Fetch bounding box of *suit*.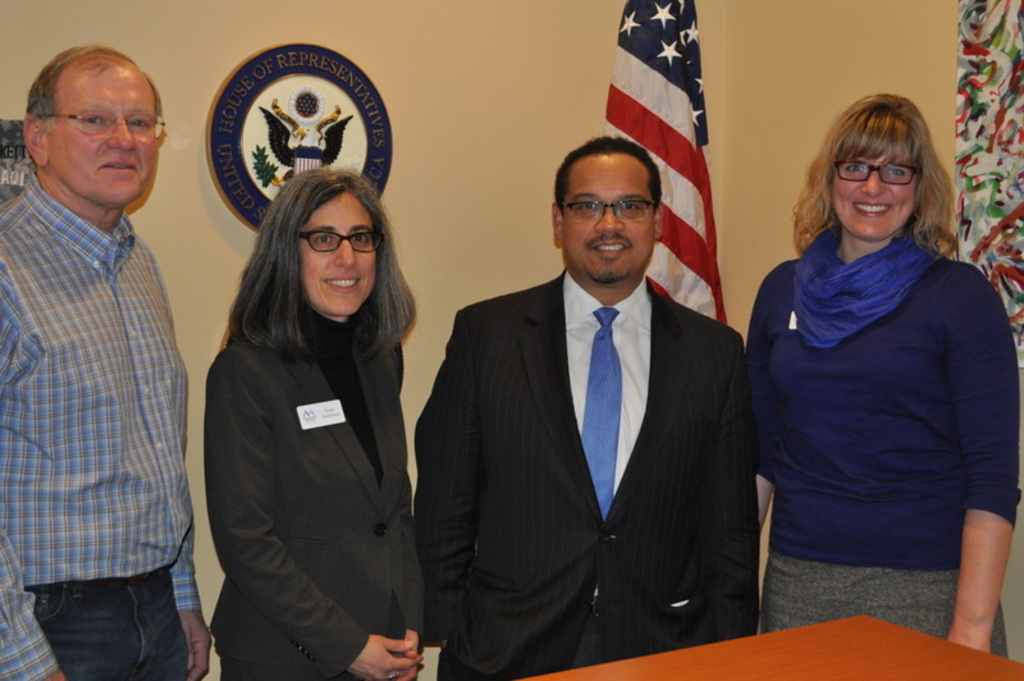
Bbox: l=189, t=236, r=462, b=667.
